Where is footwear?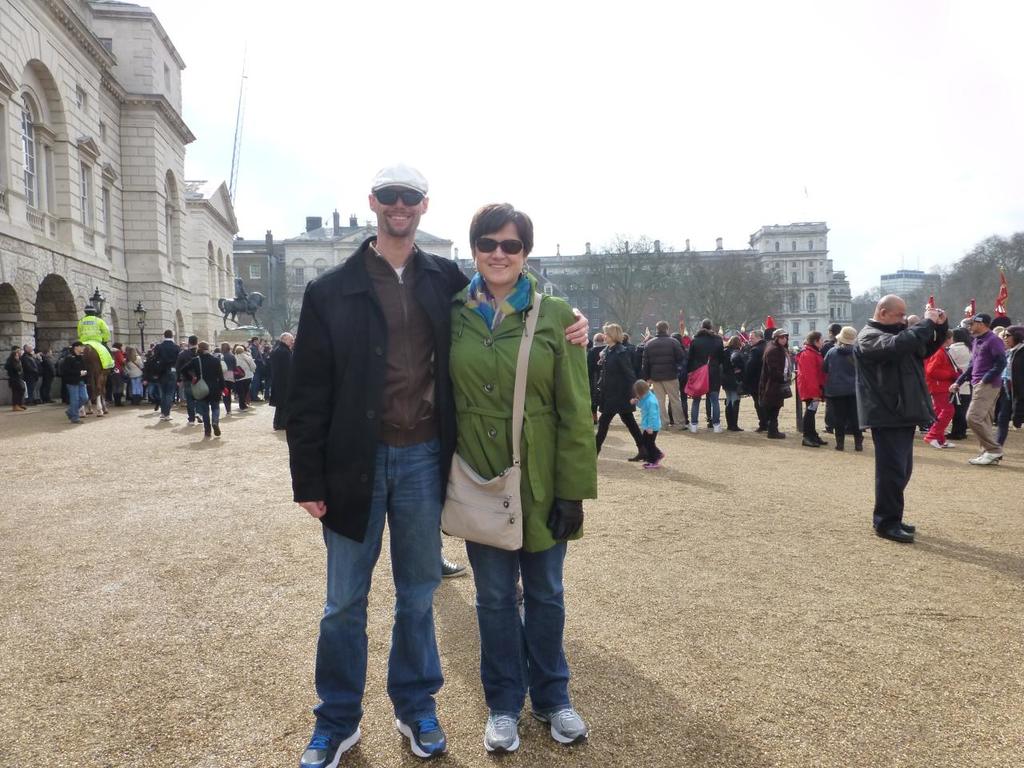
(x1=482, y1=712, x2=521, y2=756).
